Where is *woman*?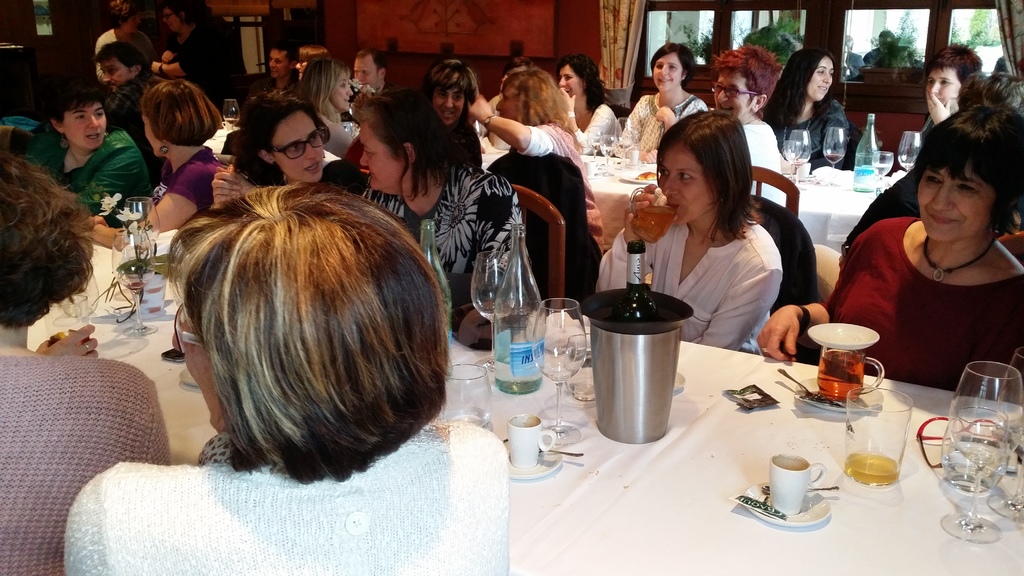
Rect(754, 48, 865, 172).
